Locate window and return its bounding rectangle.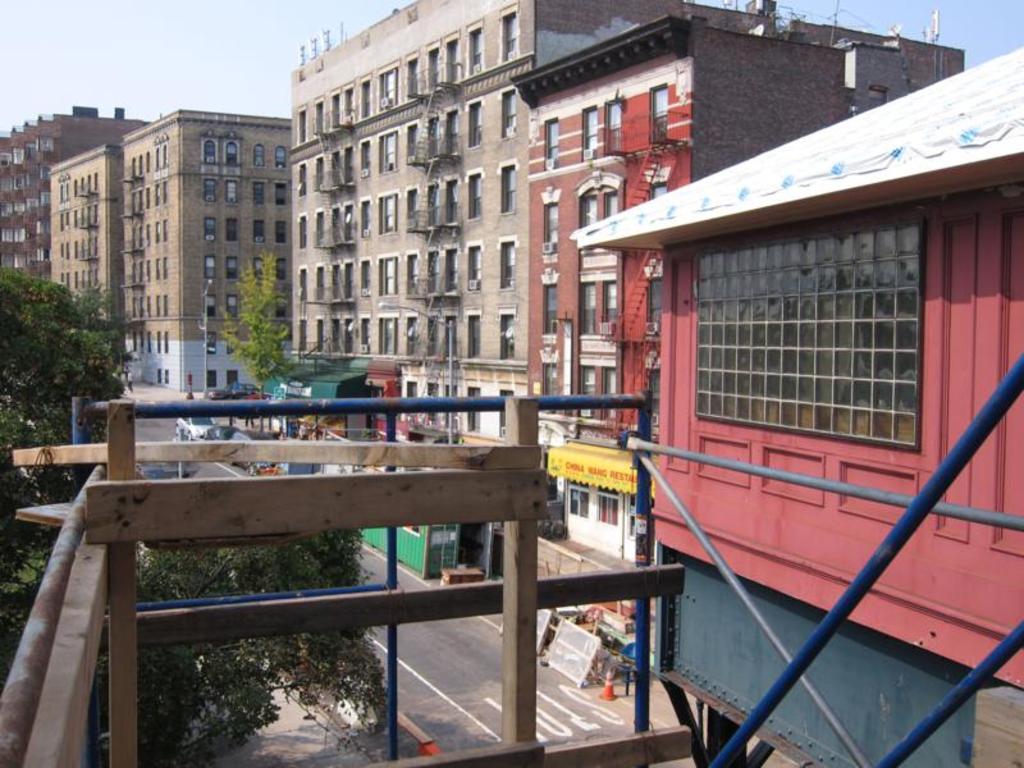
[x1=221, y1=256, x2=244, y2=285].
